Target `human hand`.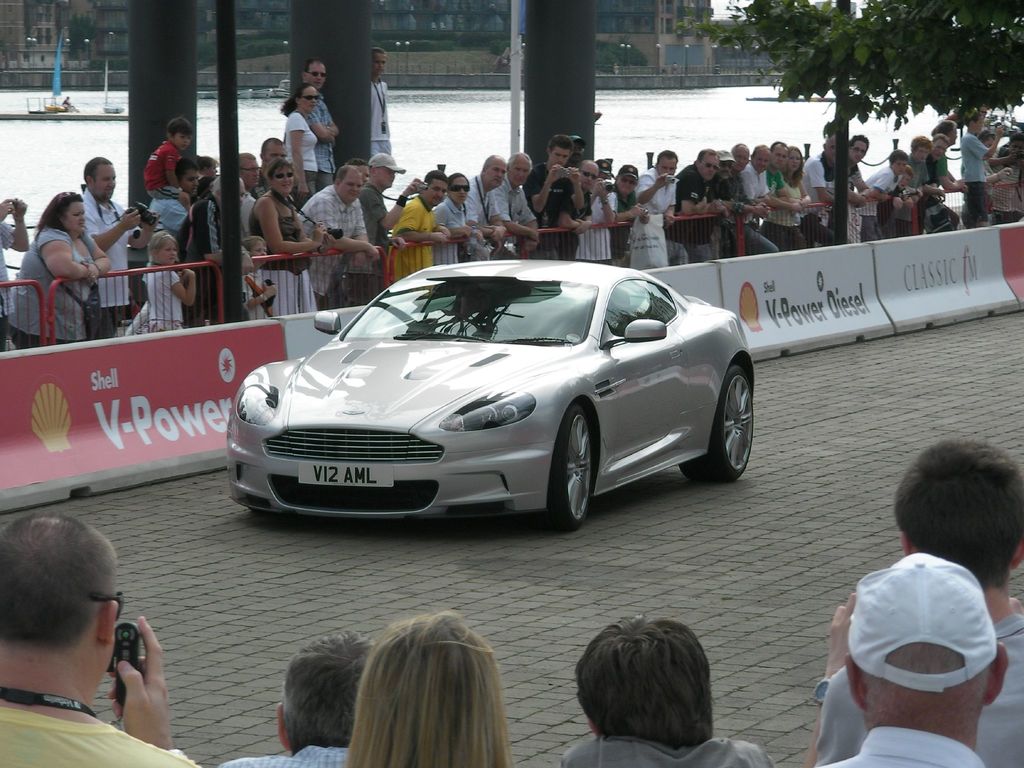
Target region: [x1=427, y1=232, x2=451, y2=245].
